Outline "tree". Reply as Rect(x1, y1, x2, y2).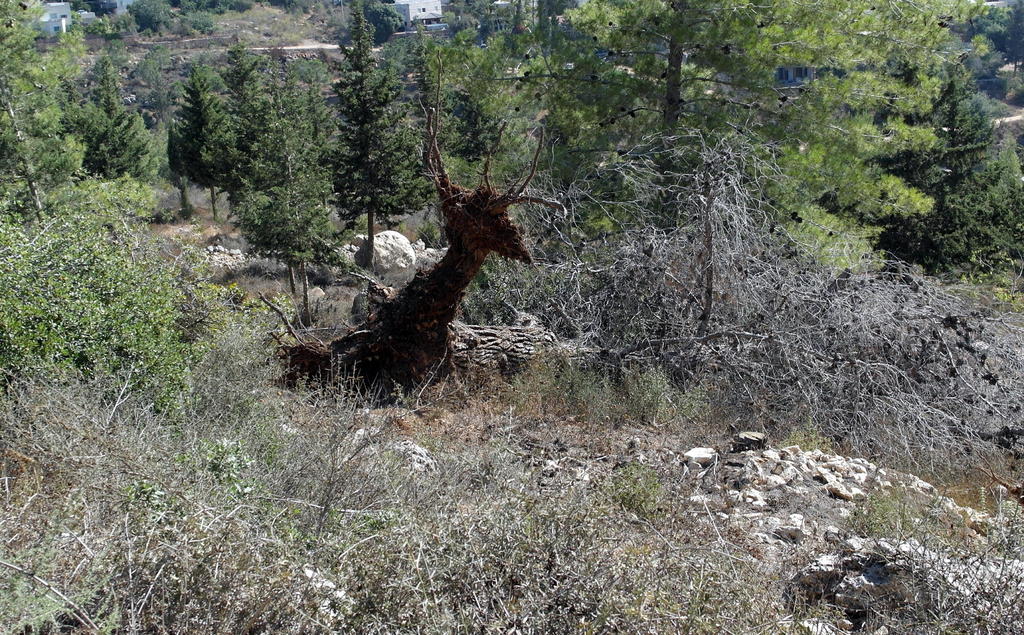
Rect(525, 0, 949, 276).
